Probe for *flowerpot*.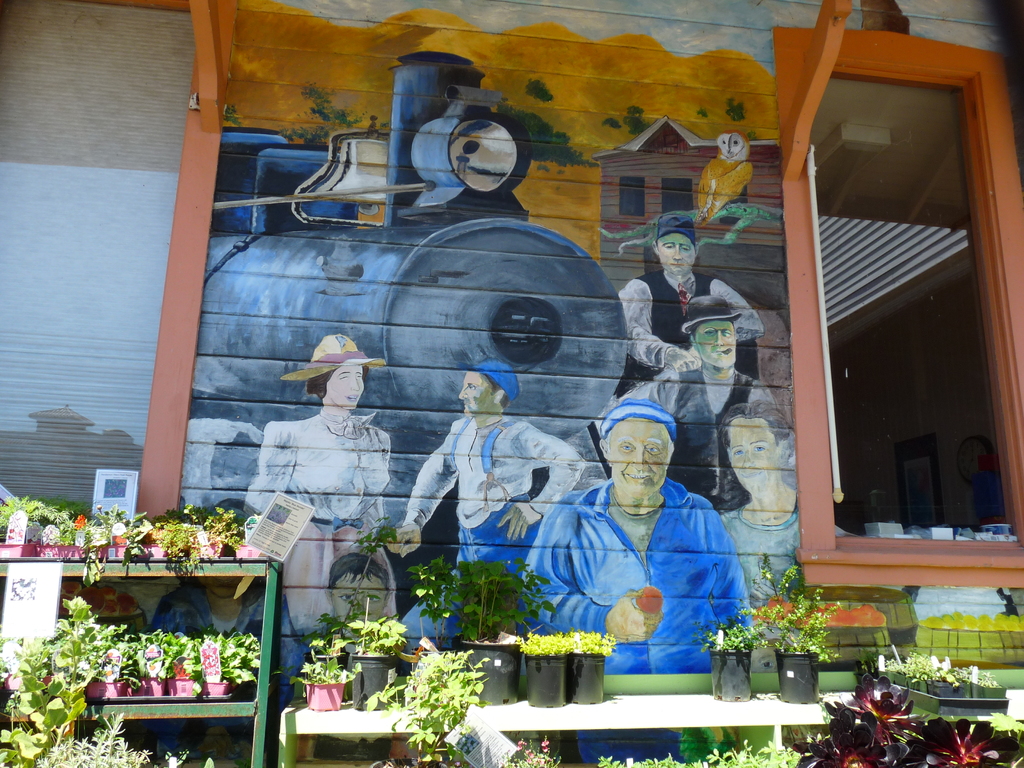
Probe result: box=[508, 643, 617, 714].
